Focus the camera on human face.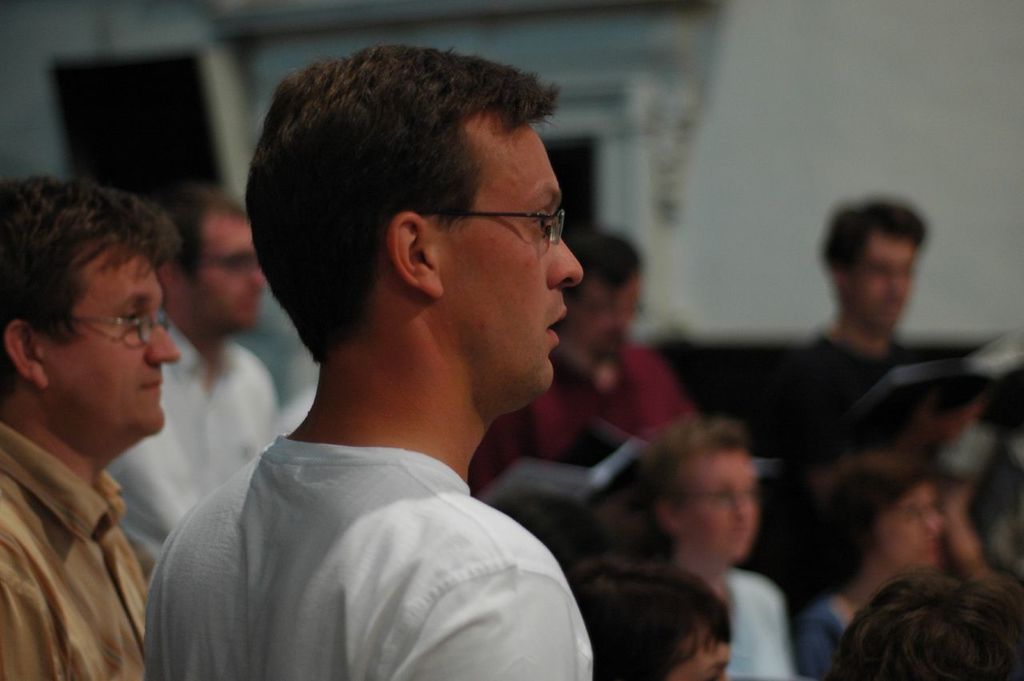
Focus region: {"x1": 193, "y1": 215, "x2": 269, "y2": 326}.
